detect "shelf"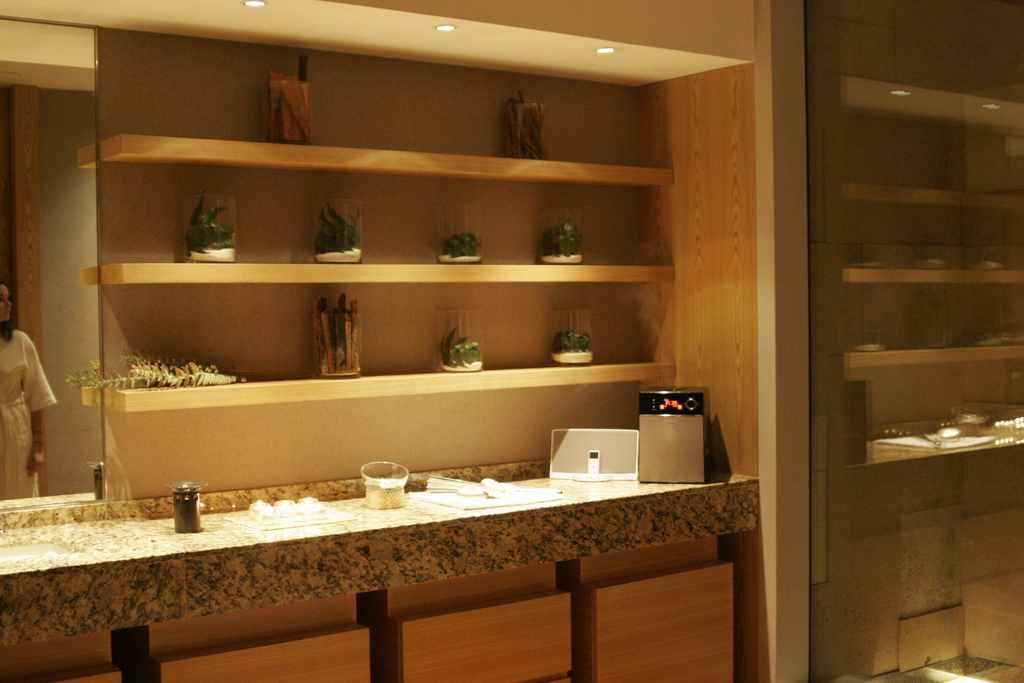
rect(10, 37, 822, 543)
